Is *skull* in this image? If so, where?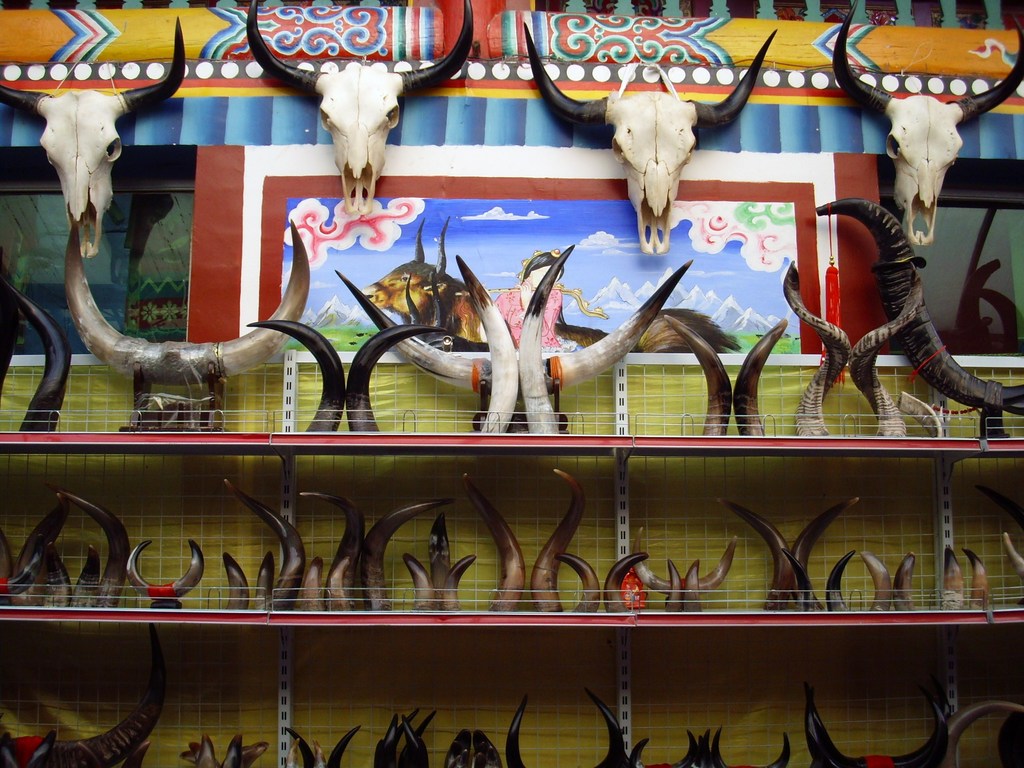
Yes, at rect(522, 22, 783, 254).
